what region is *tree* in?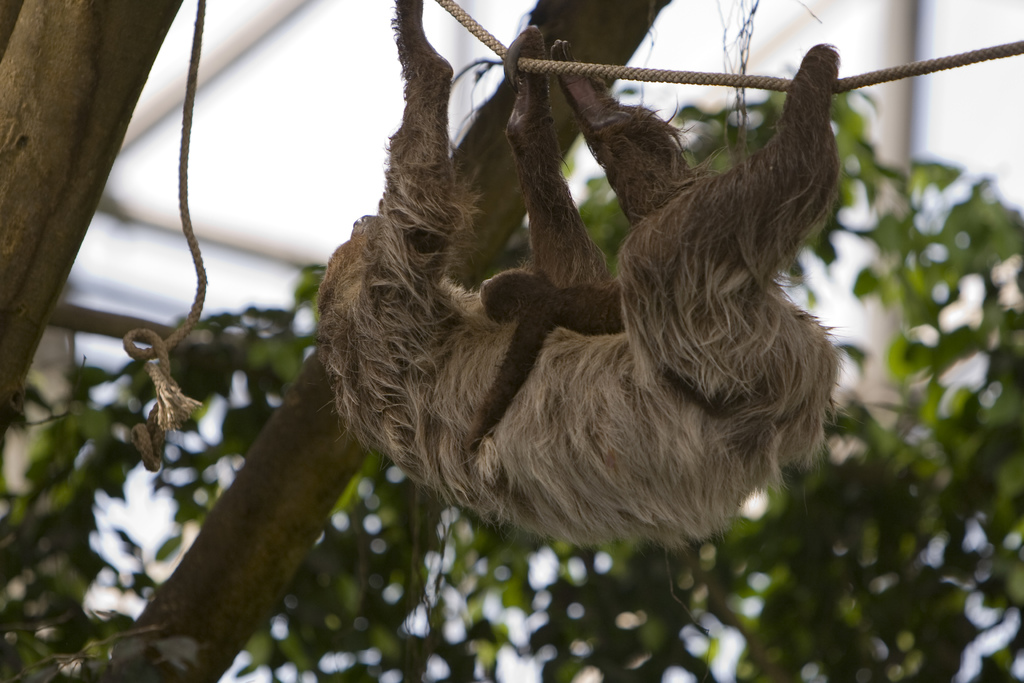
x1=825 y1=39 x2=1023 y2=605.
